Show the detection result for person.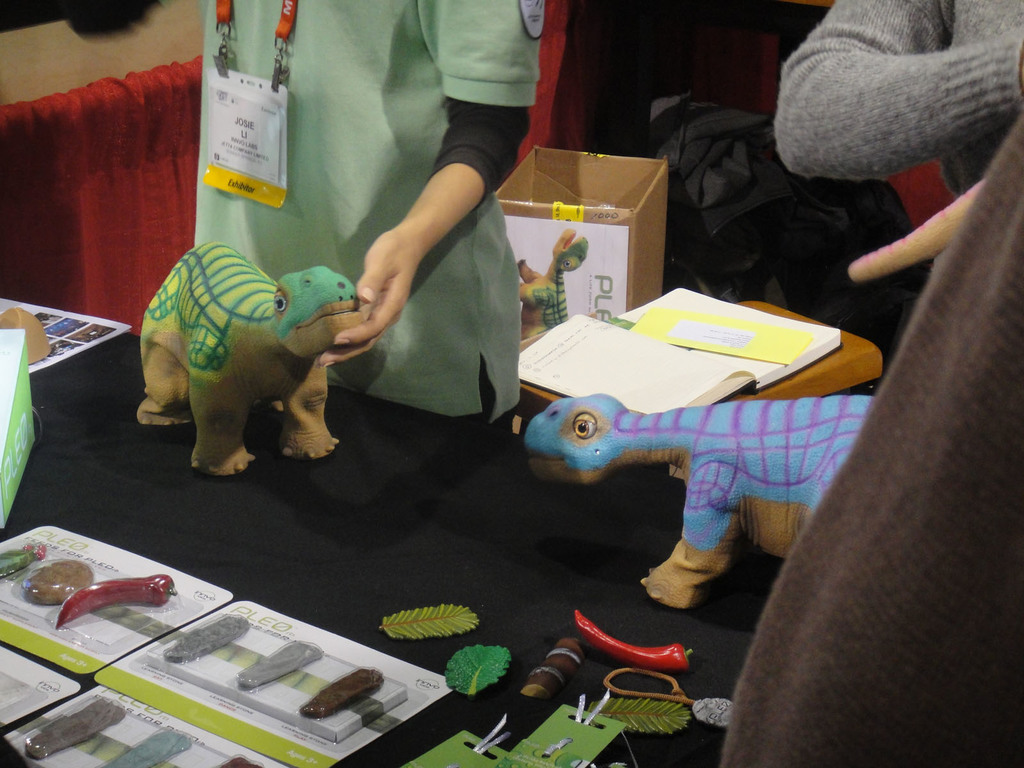
Rect(773, 0, 1023, 205).
